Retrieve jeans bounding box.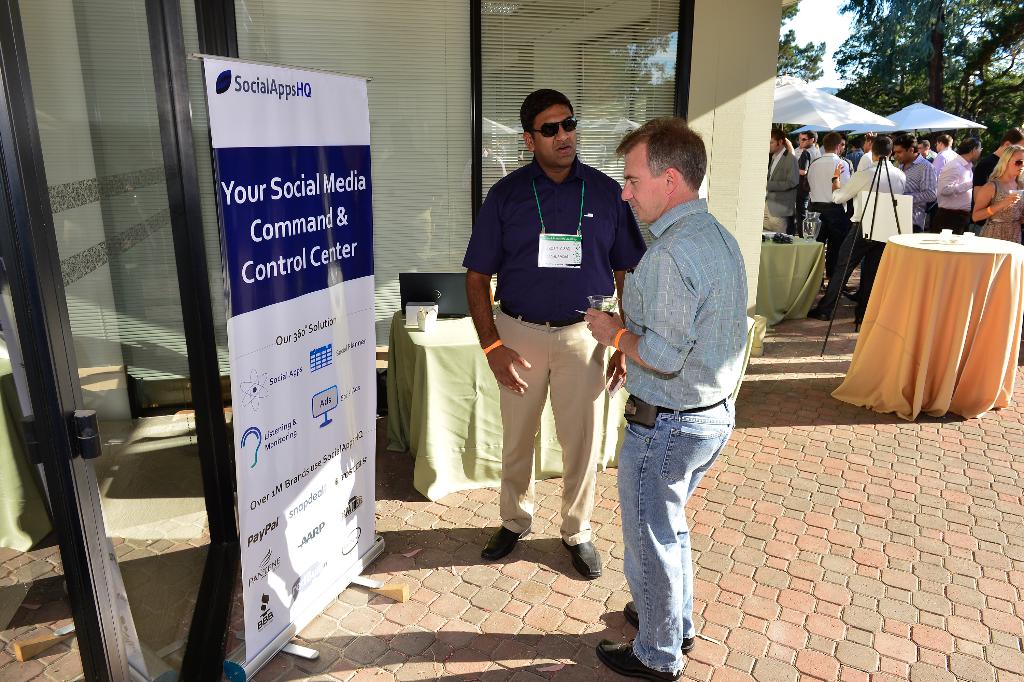
Bounding box: [left=910, top=202, right=972, bottom=241].
